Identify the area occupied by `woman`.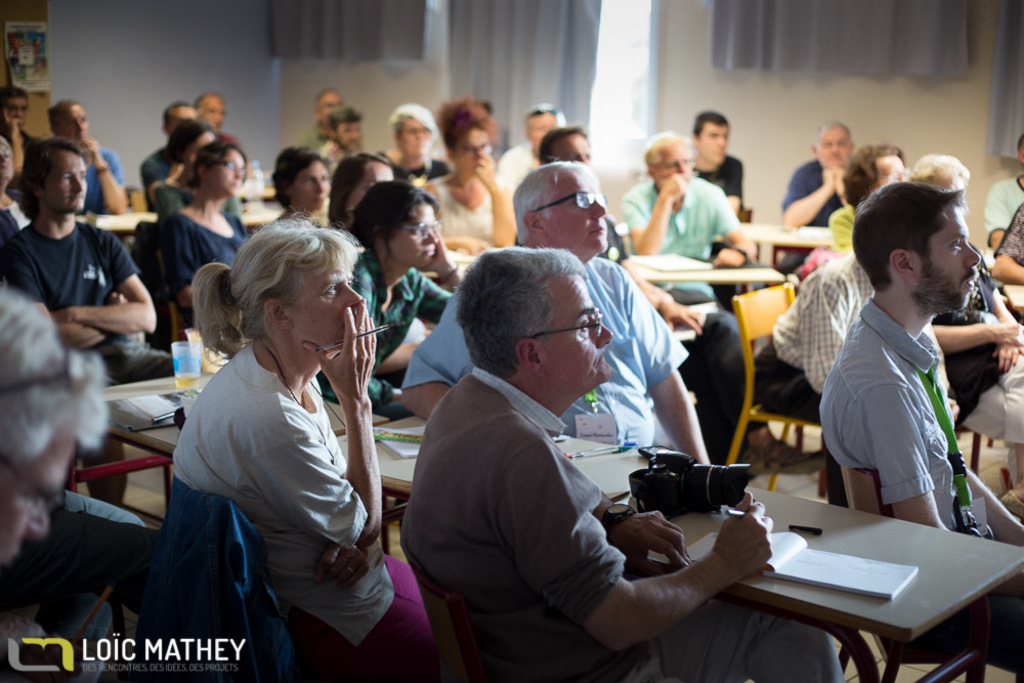
Area: (x1=319, y1=182, x2=467, y2=423).
